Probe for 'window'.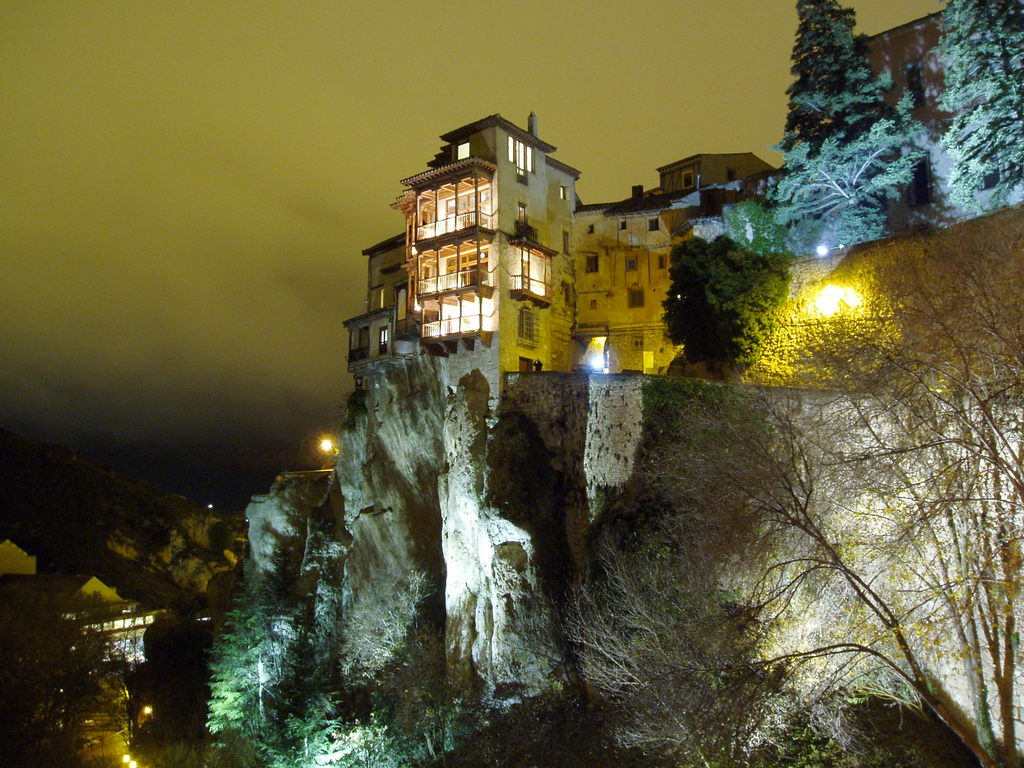
Probe result: bbox=[509, 136, 532, 170].
